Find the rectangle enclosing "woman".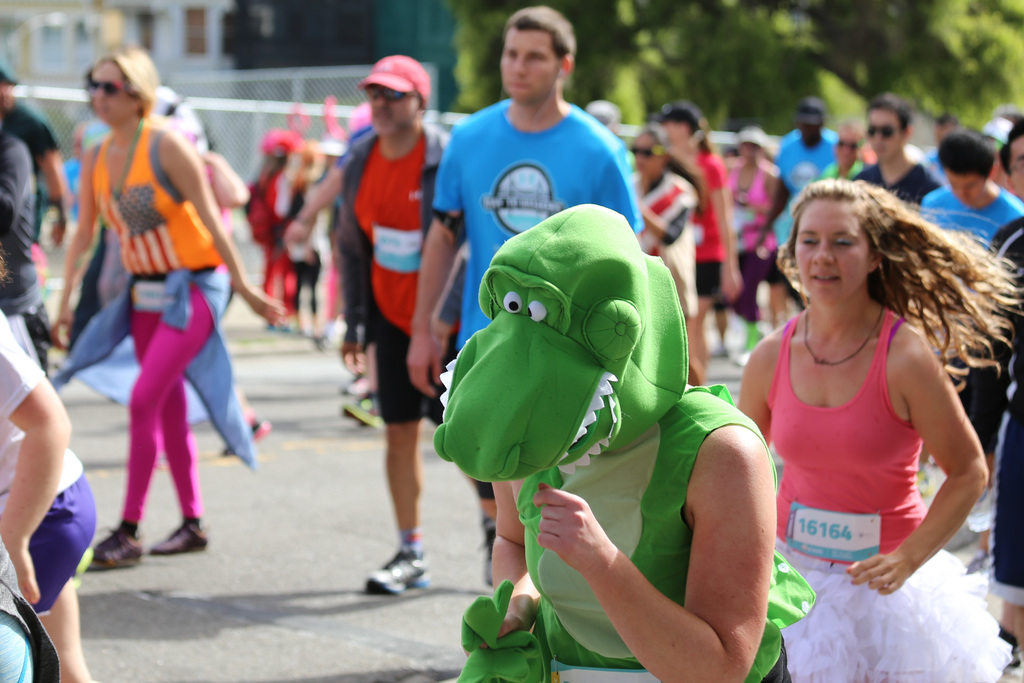
box(653, 100, 742, 375).
